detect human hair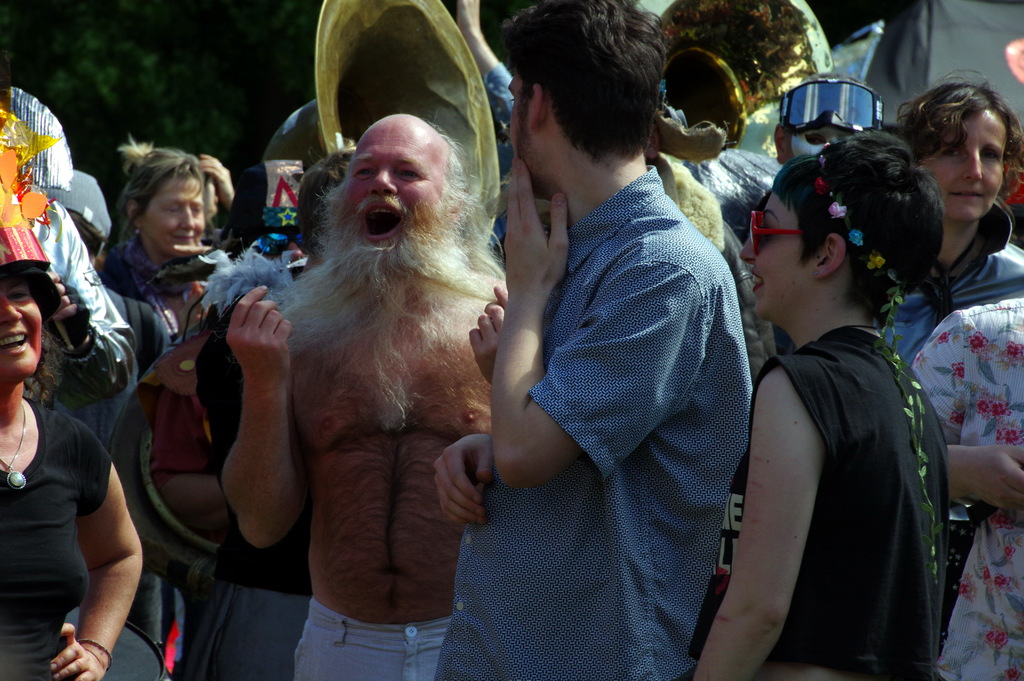
Rect(500, 0, 671, 162)
